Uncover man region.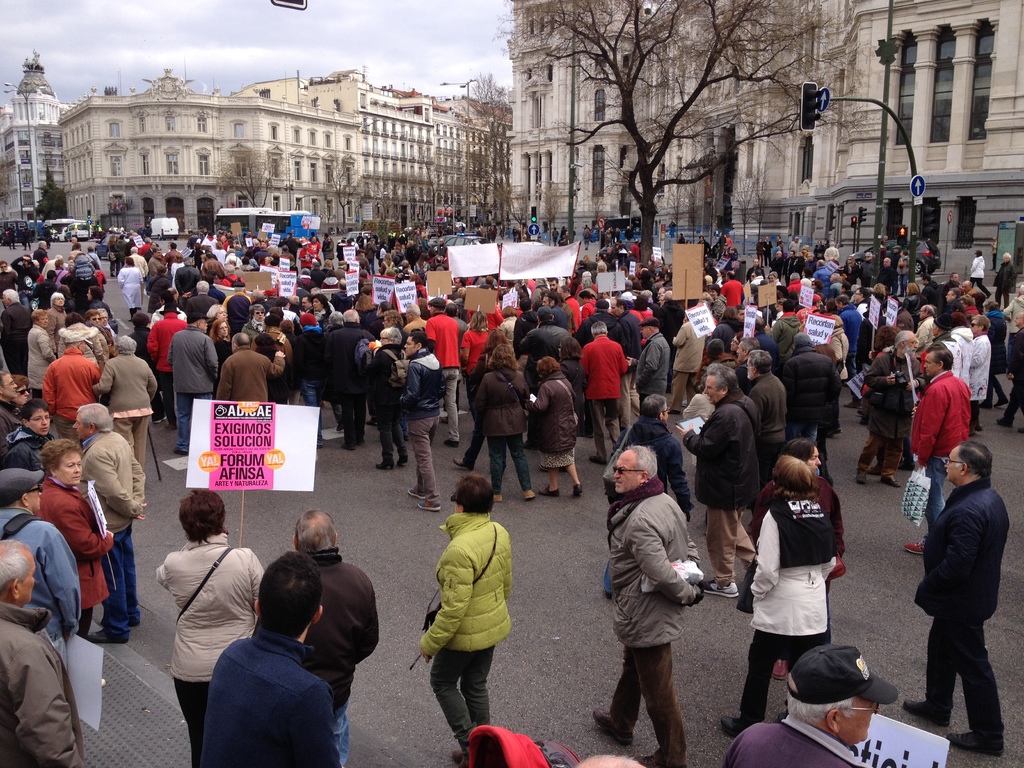
Uncovered: BBox(675, 359, 762, 600).
